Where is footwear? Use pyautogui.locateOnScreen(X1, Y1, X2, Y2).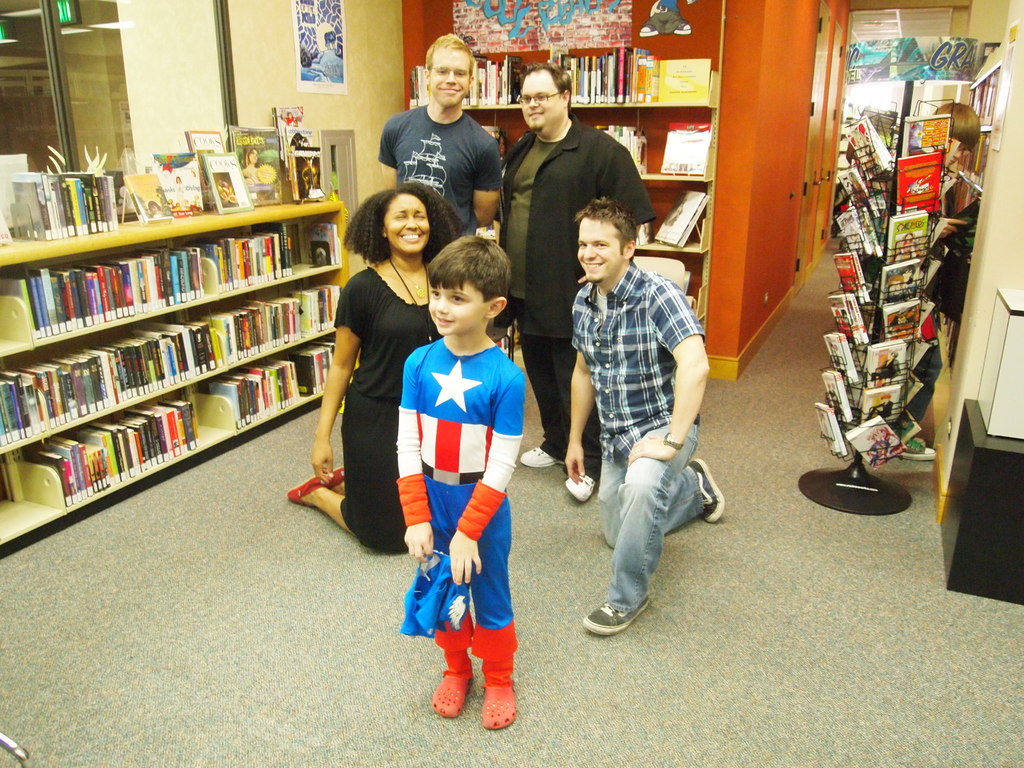
pyautogui.locateOnScreen(429, 673, 470, 719).
